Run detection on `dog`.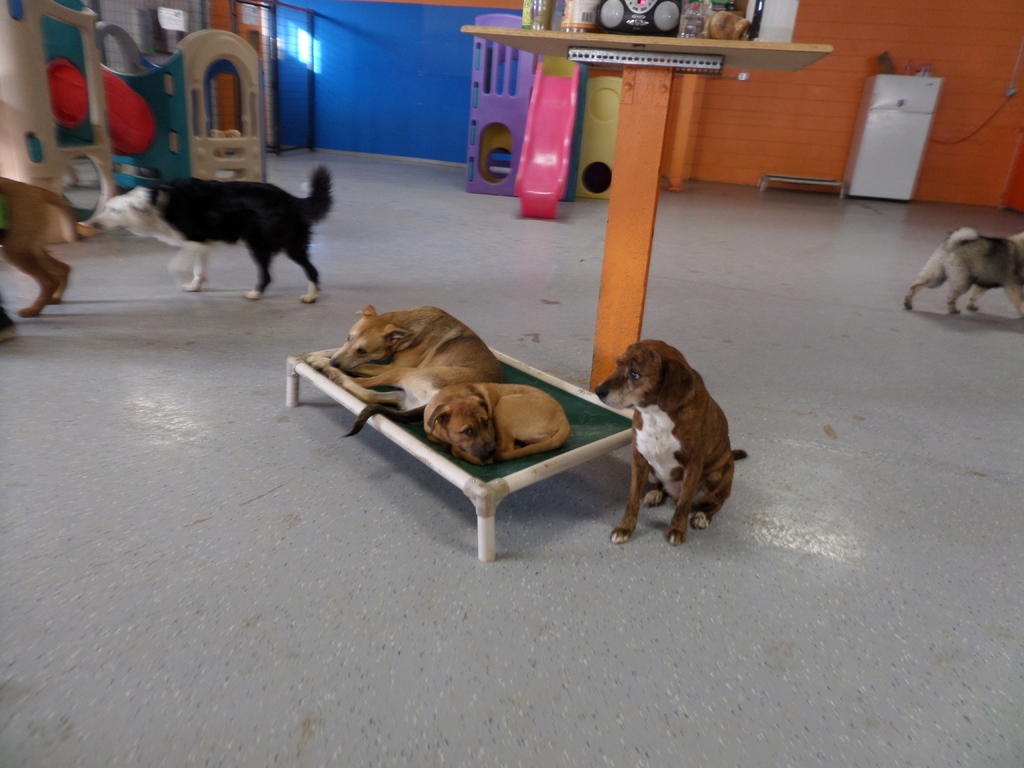
Result: <bbox>593, 339, 748, 547</bbox>.
